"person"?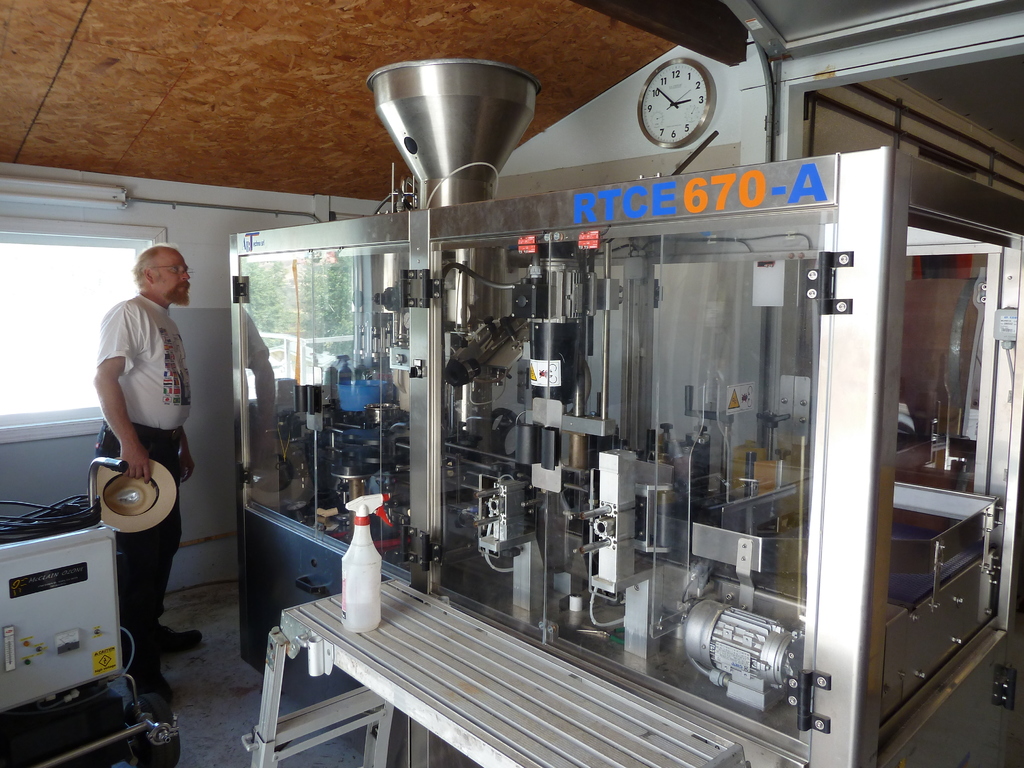
rect(79, 230, 196, 686)
